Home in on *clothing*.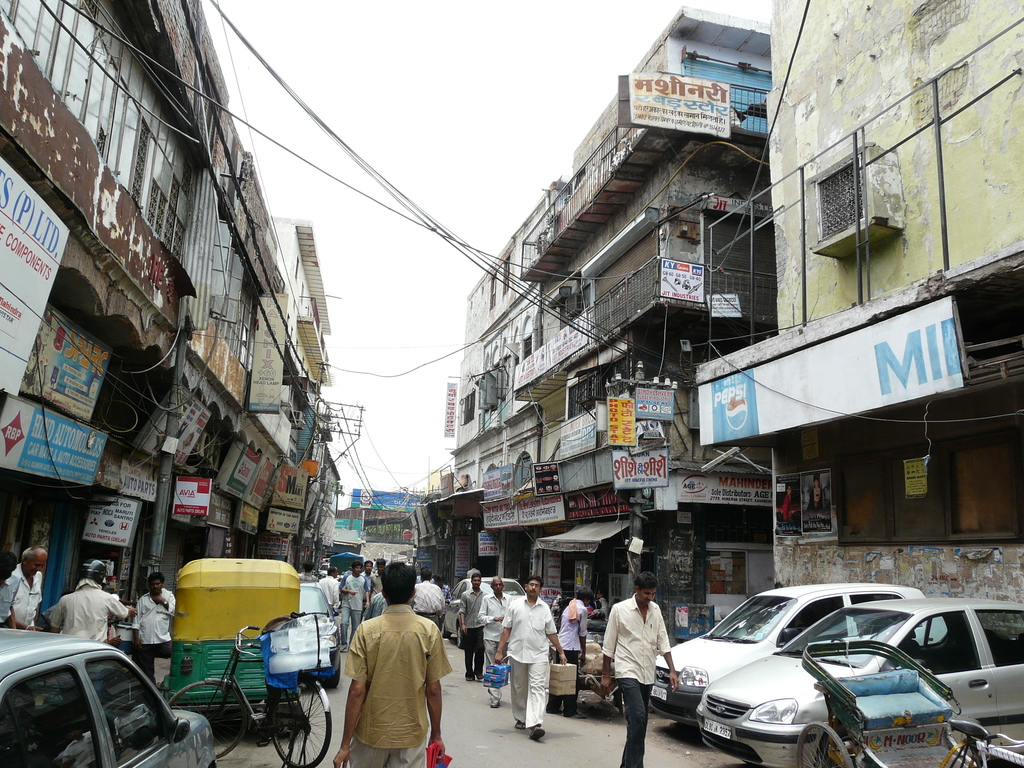
Homed in at [x1=458, y1=589, x2=485, y2=680].
